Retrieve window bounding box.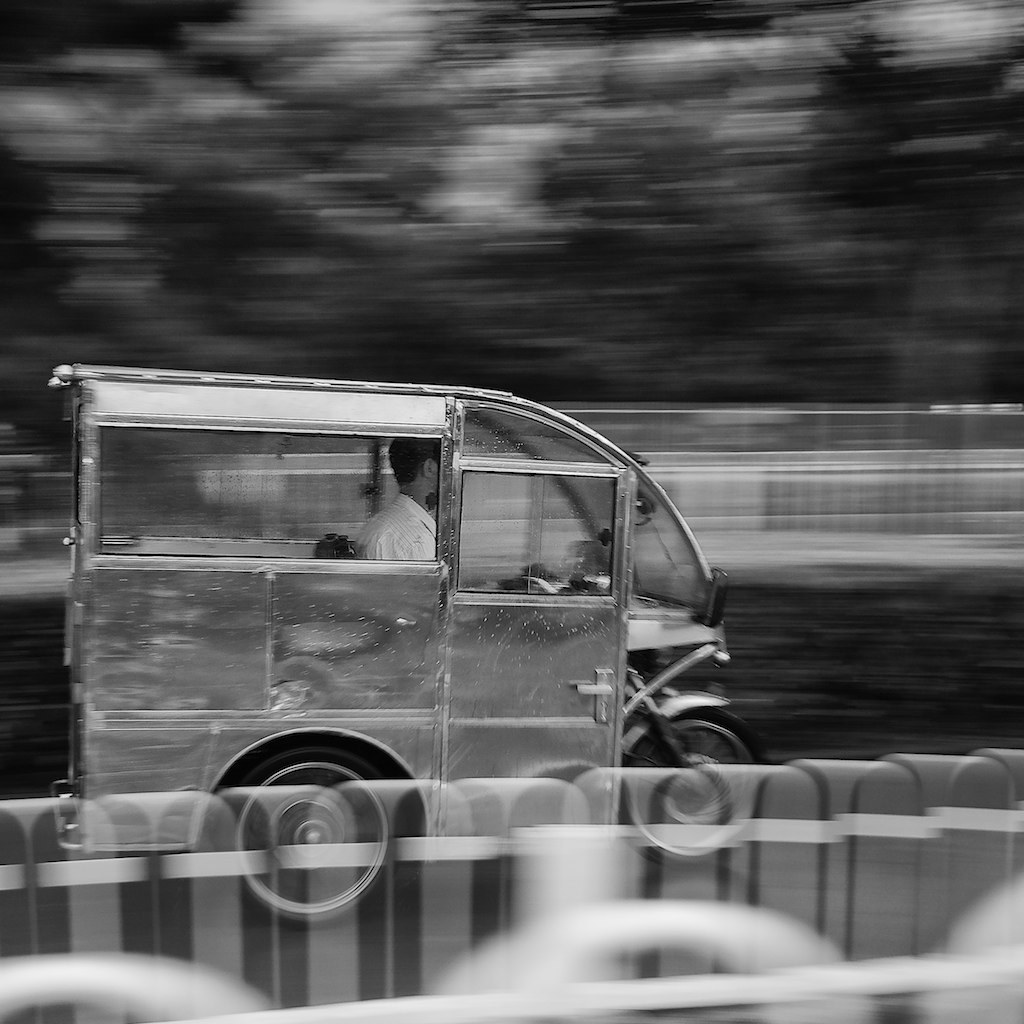
Bounding box: {"left": 453, "top": 475, "right": 624, "bottom": 599}.
